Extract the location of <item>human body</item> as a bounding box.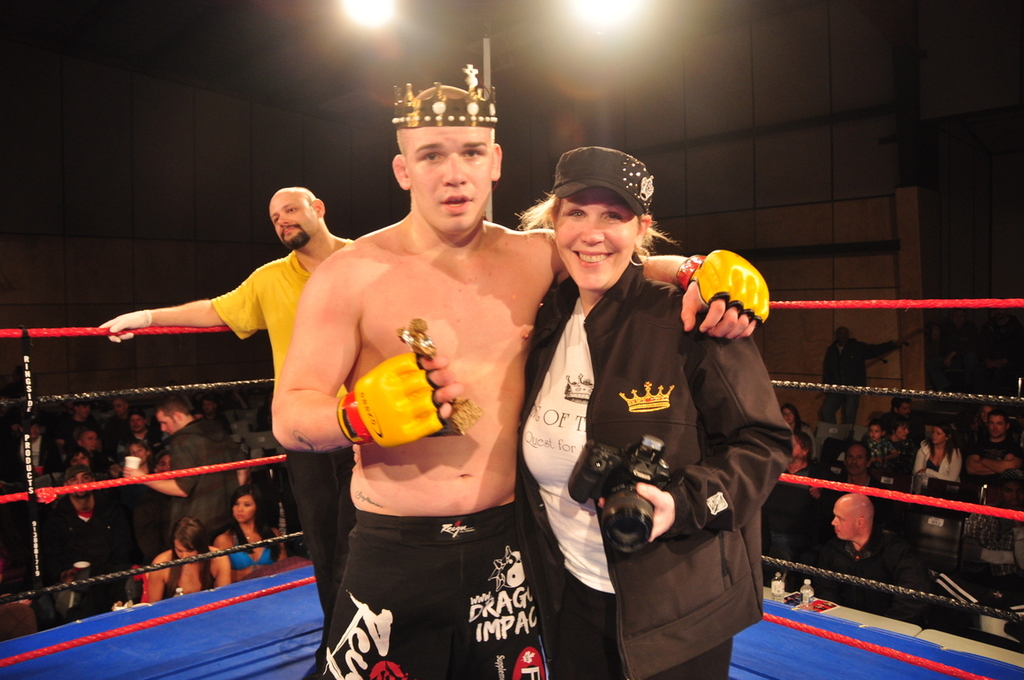
771/415/819/554.
